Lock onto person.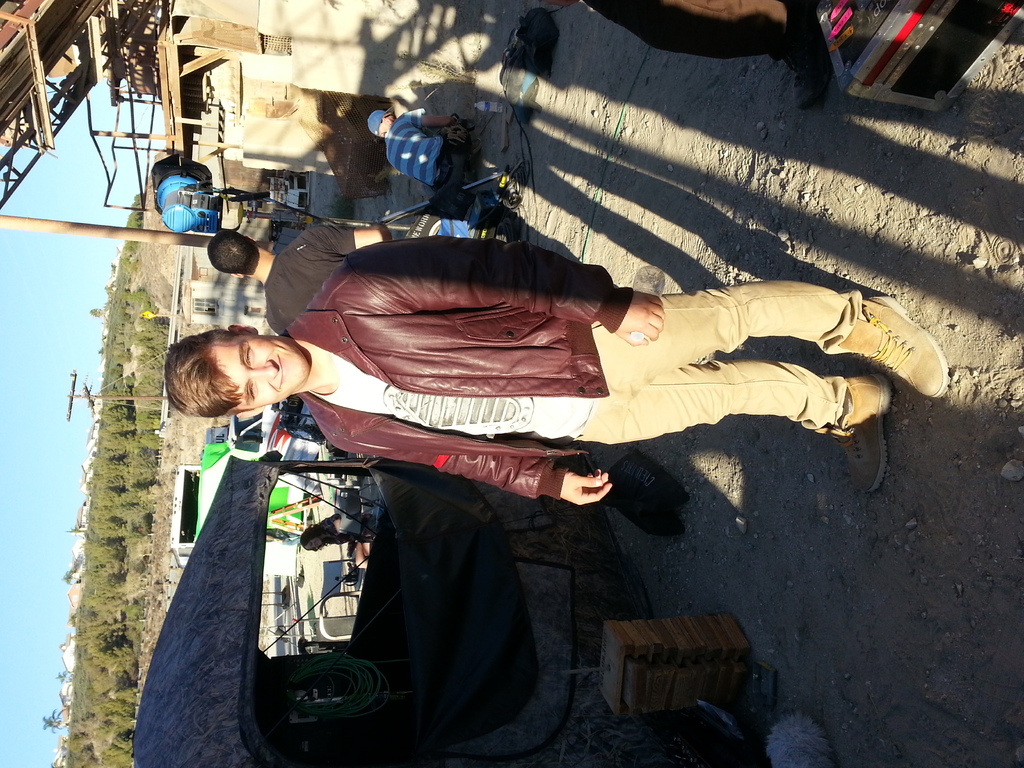
Locked: box(159, 230, 947, 504).
